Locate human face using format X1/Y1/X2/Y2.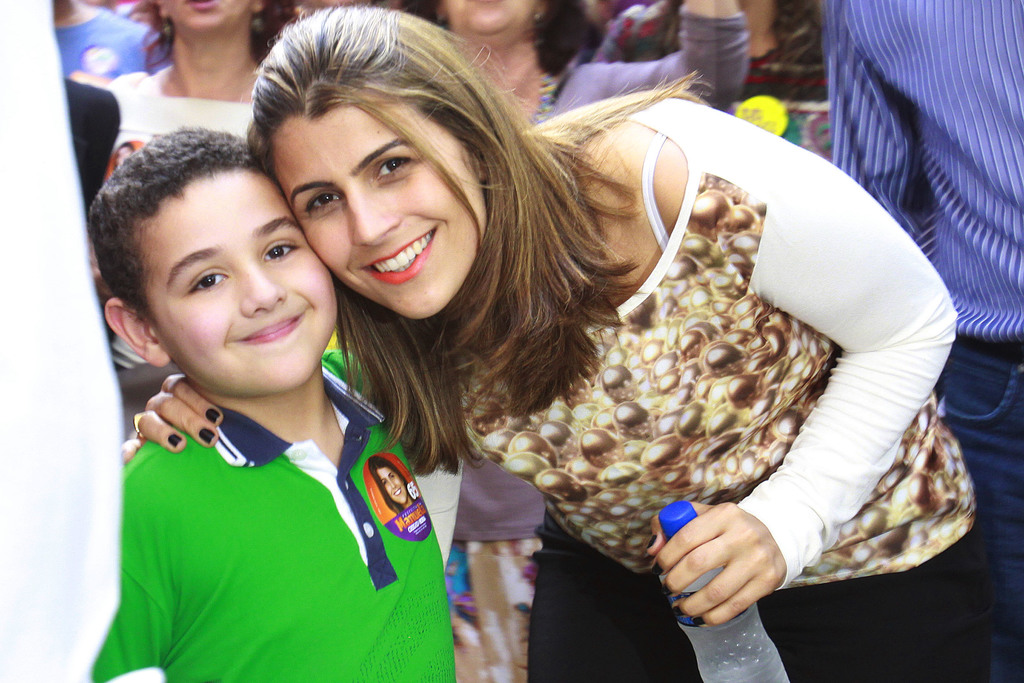
145/168/337/401.
